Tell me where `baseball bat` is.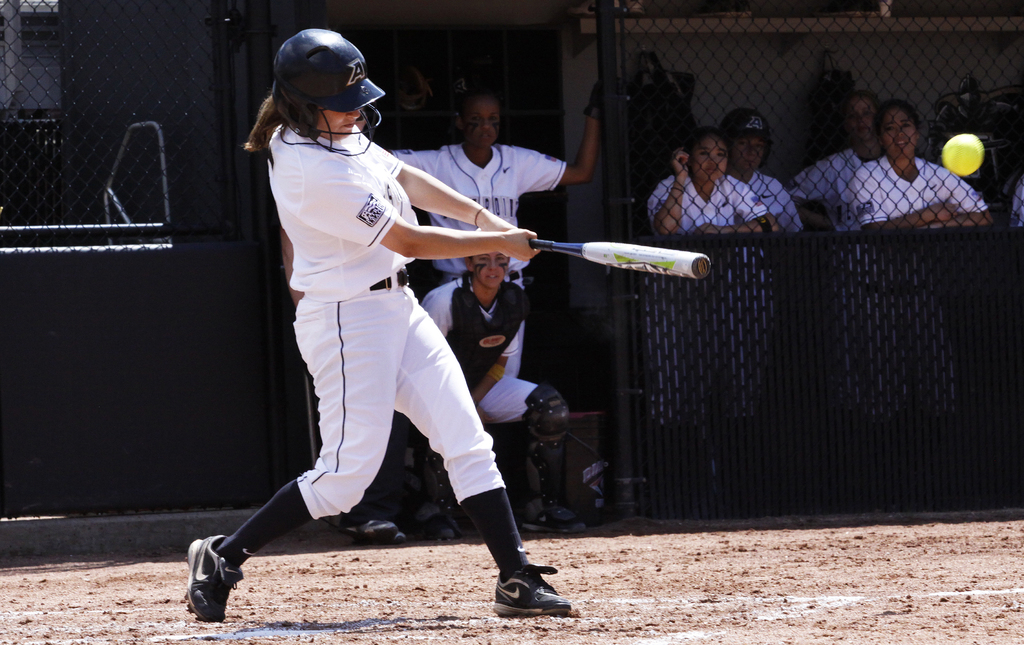
`baseball bat` is at (529, 239, 714, 285).
